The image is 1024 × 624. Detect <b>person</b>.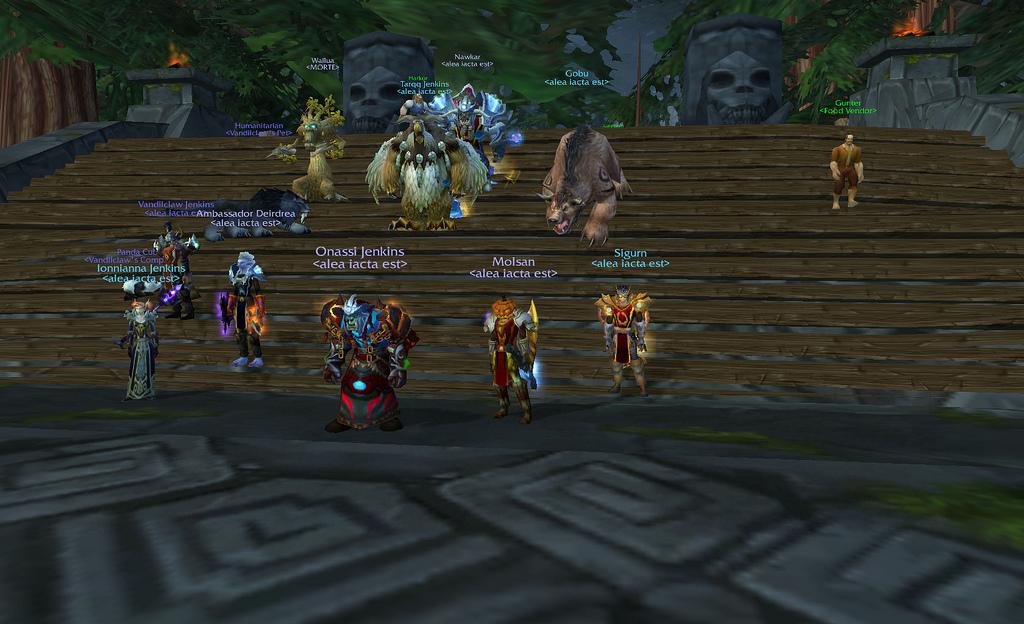
Detection: l=481, t=298, r=535, b=424.
